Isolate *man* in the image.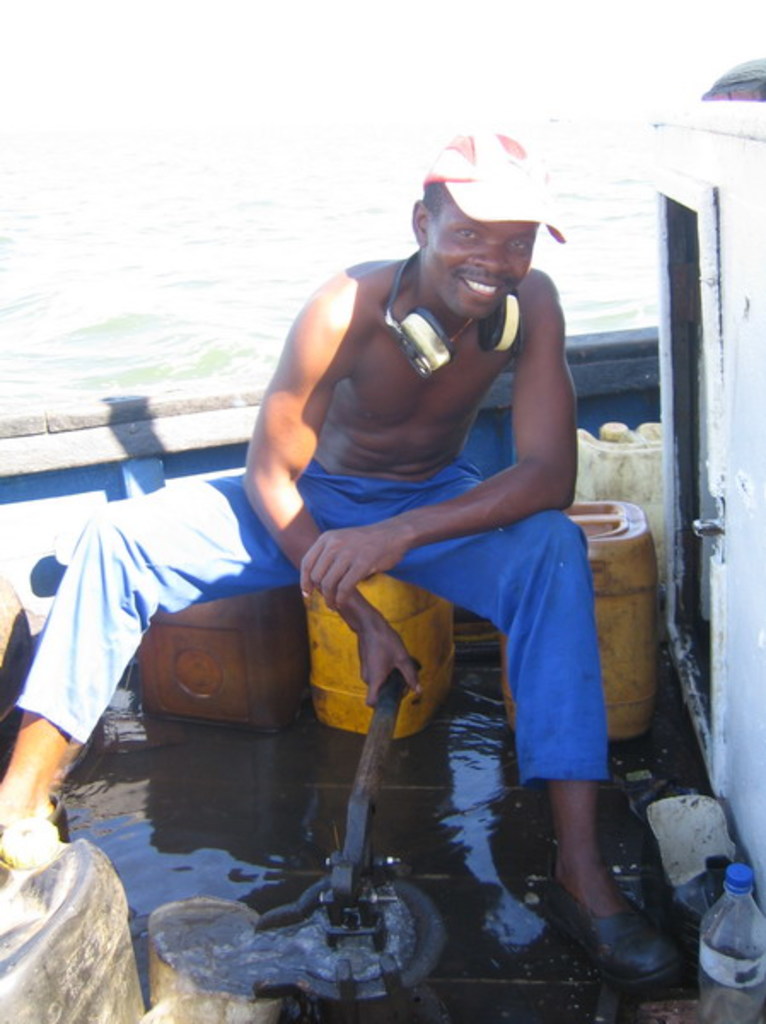
Isolated region: (0,126,686,993).
